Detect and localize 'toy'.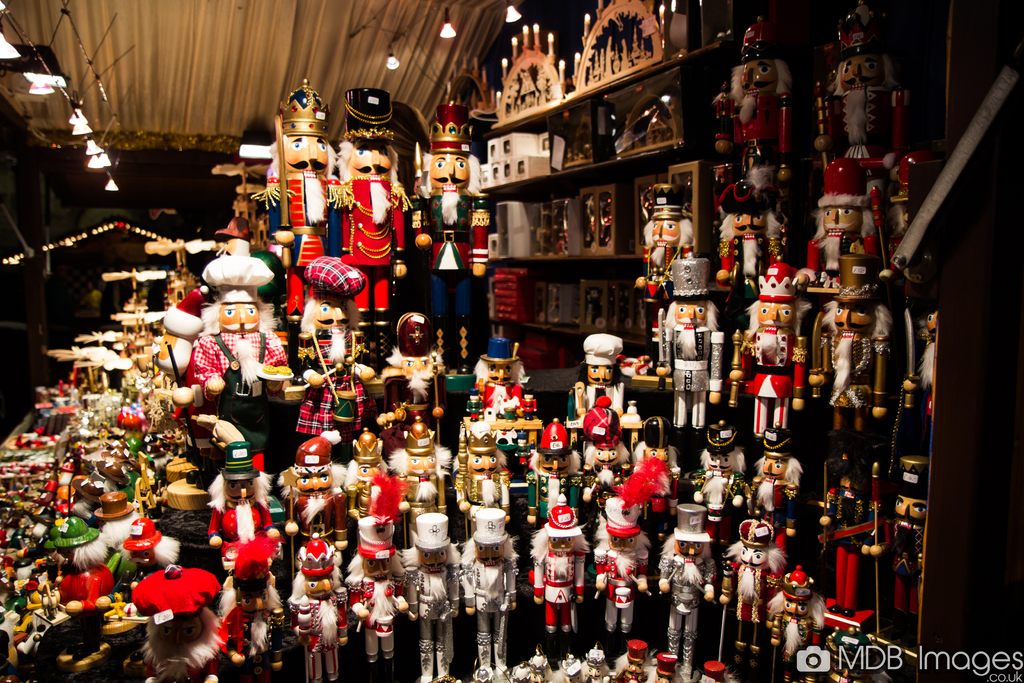
Localized at BBox(185, 273, 279, 413).
